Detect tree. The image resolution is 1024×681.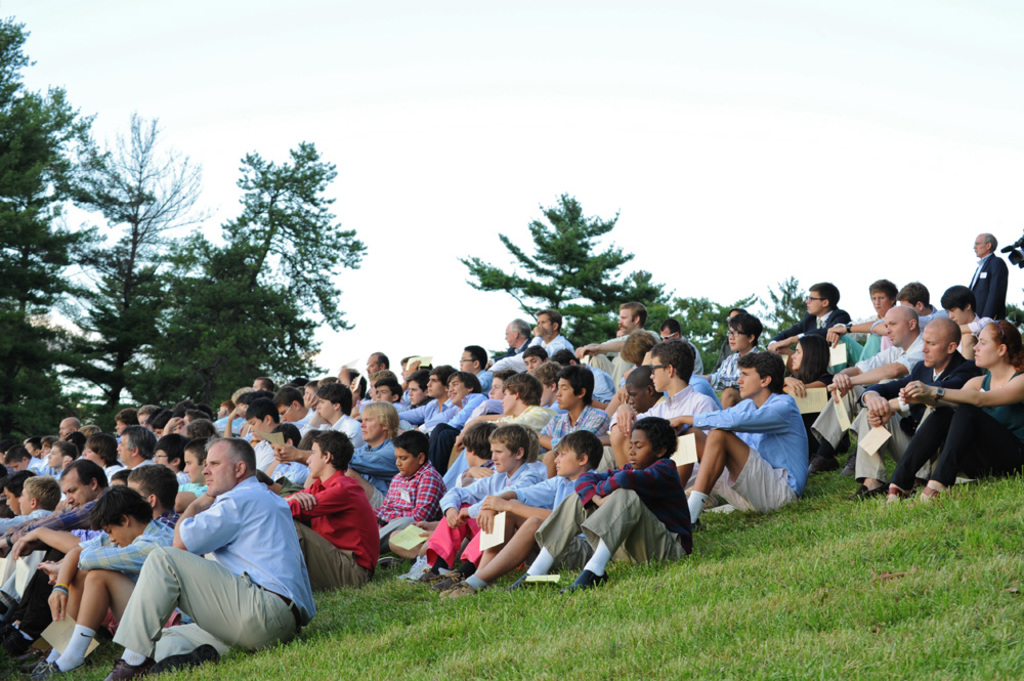
bbox=[459, 191, 807, 376].
